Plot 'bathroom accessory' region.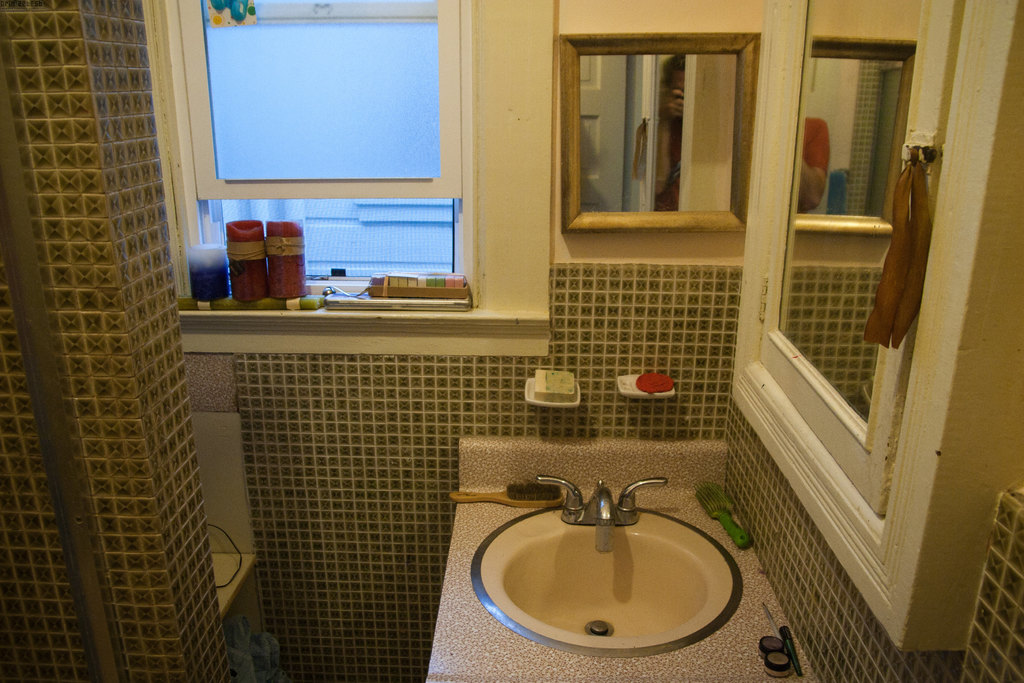
Plotted at (x1=535, y1=475, x2=668, y2=553).
